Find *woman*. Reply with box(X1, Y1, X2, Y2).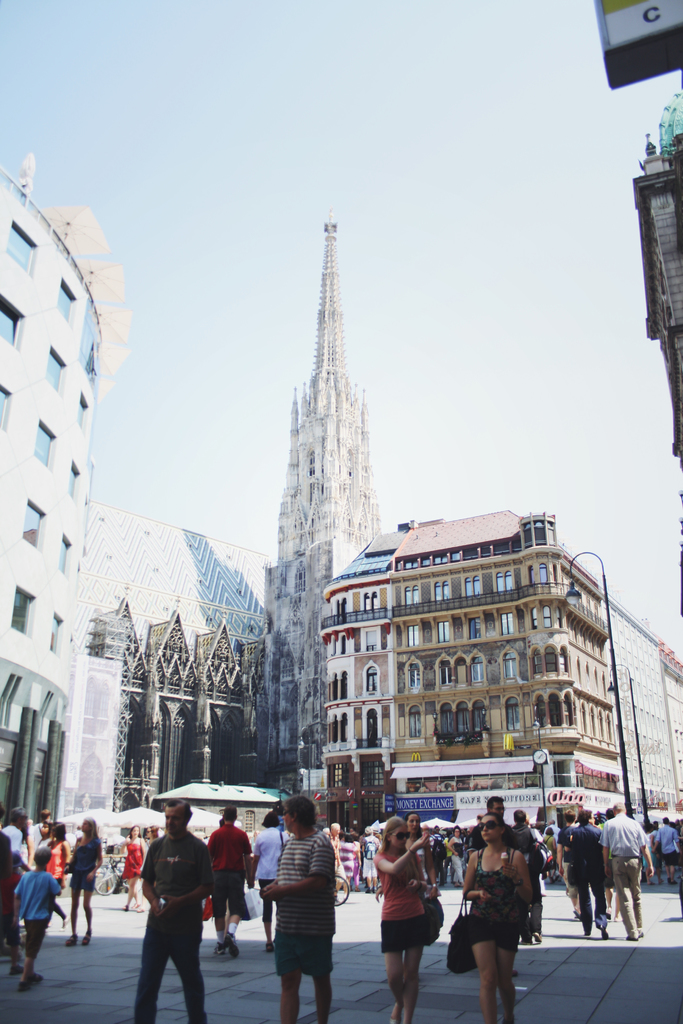
box(120, 821, 147, 910).
